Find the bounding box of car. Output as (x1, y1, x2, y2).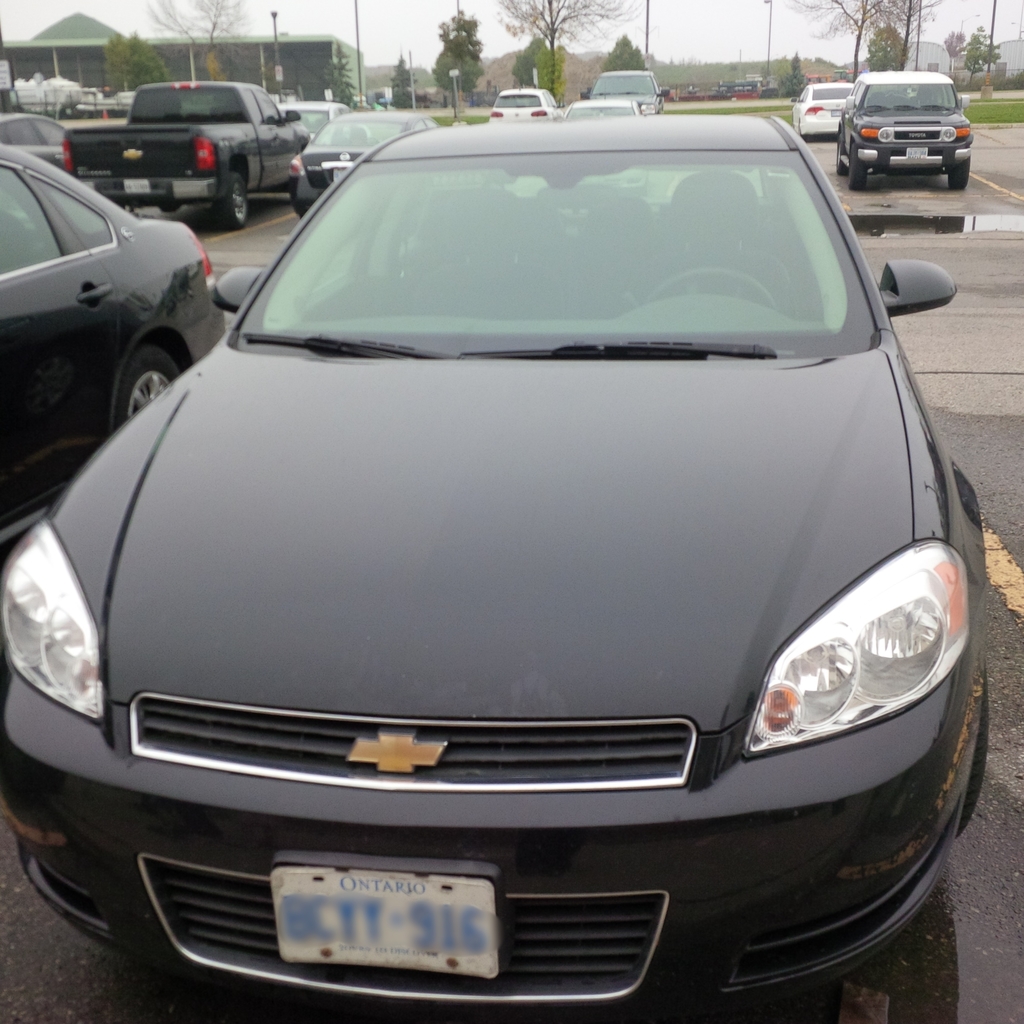
(0, 108, 70, 173).
